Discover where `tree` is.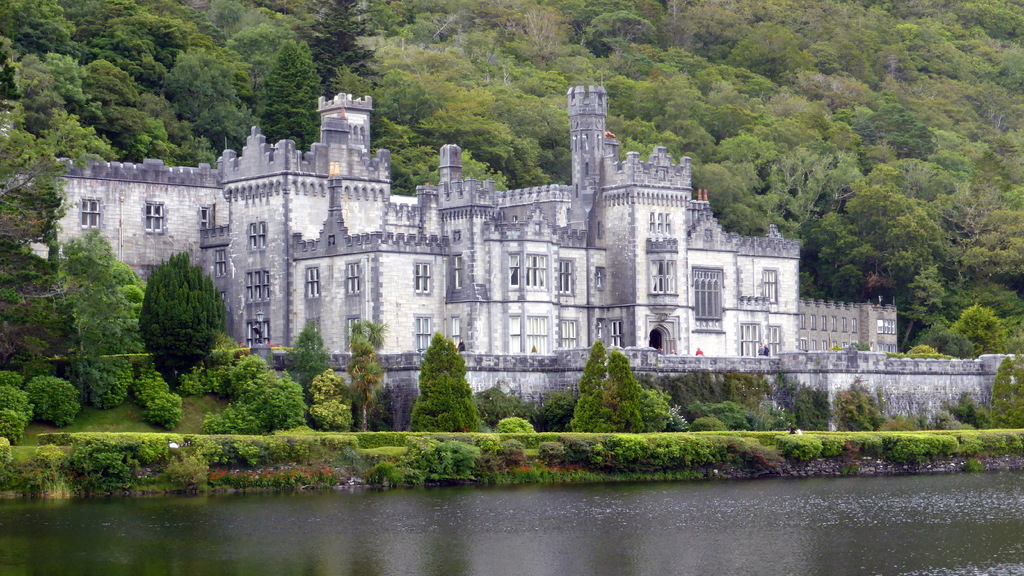
Discovered at [x1=307, y1=371, x2=353, y2=432].
